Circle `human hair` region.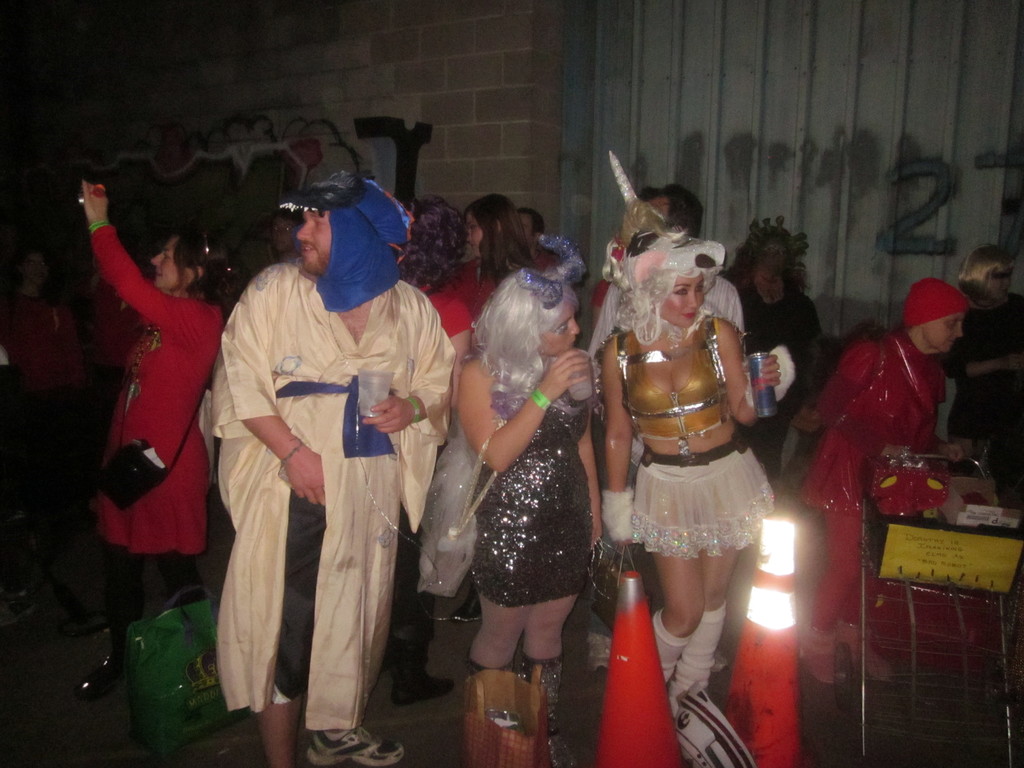
Region: (x1=637, y1=179, x2=712, y2=234).
